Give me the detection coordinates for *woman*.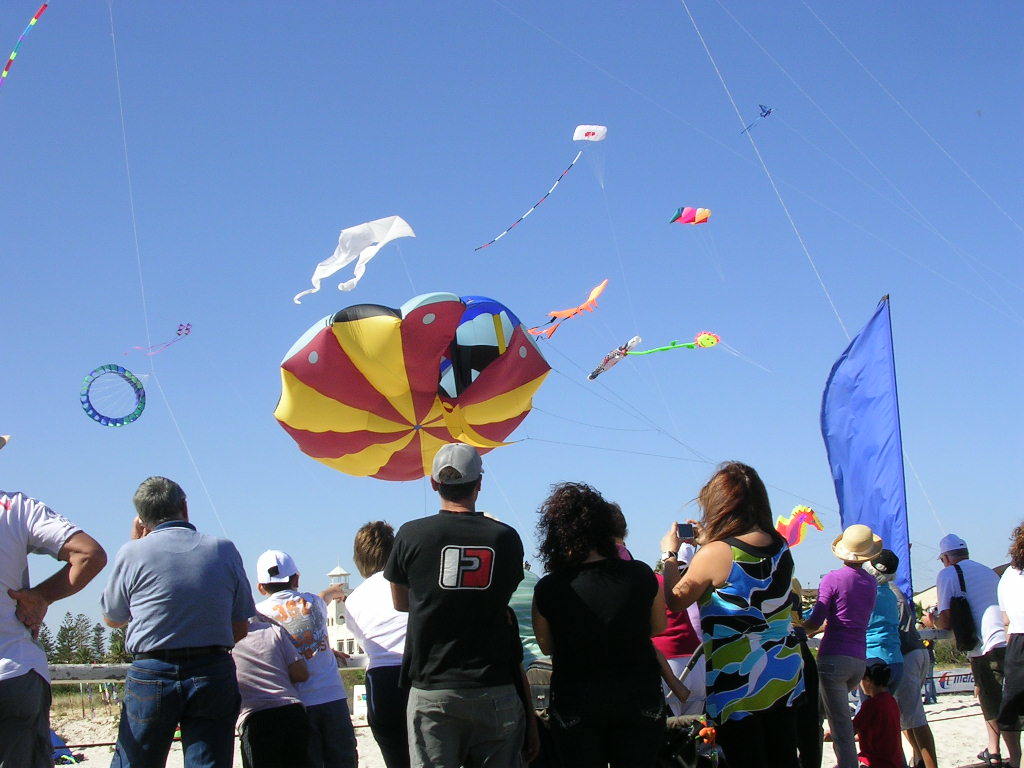
box(988, 519, 1023, 740).
